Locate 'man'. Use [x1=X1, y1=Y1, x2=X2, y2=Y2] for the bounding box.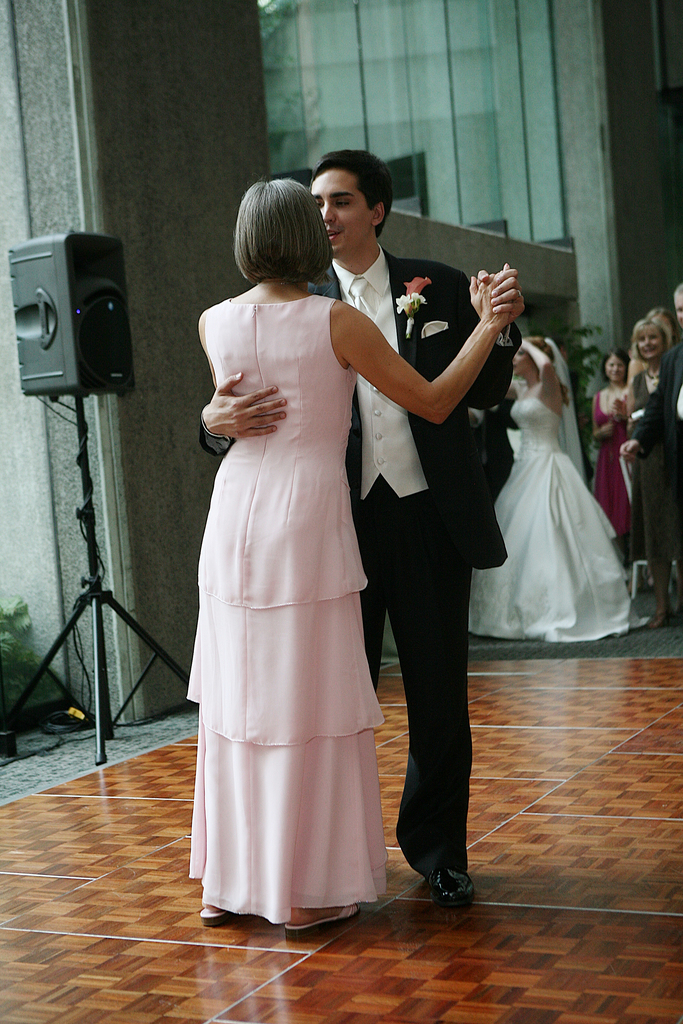
[x1=193, y1=143, x2=527, y2=915].
